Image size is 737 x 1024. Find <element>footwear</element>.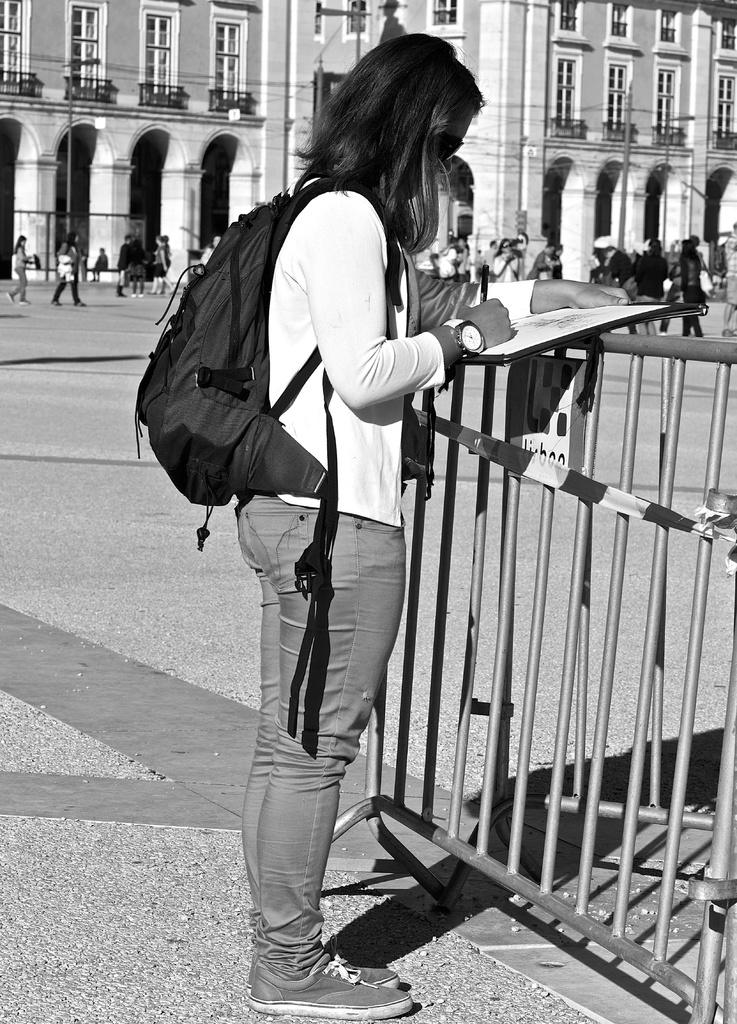
crop(74, 303, 85, 304).
